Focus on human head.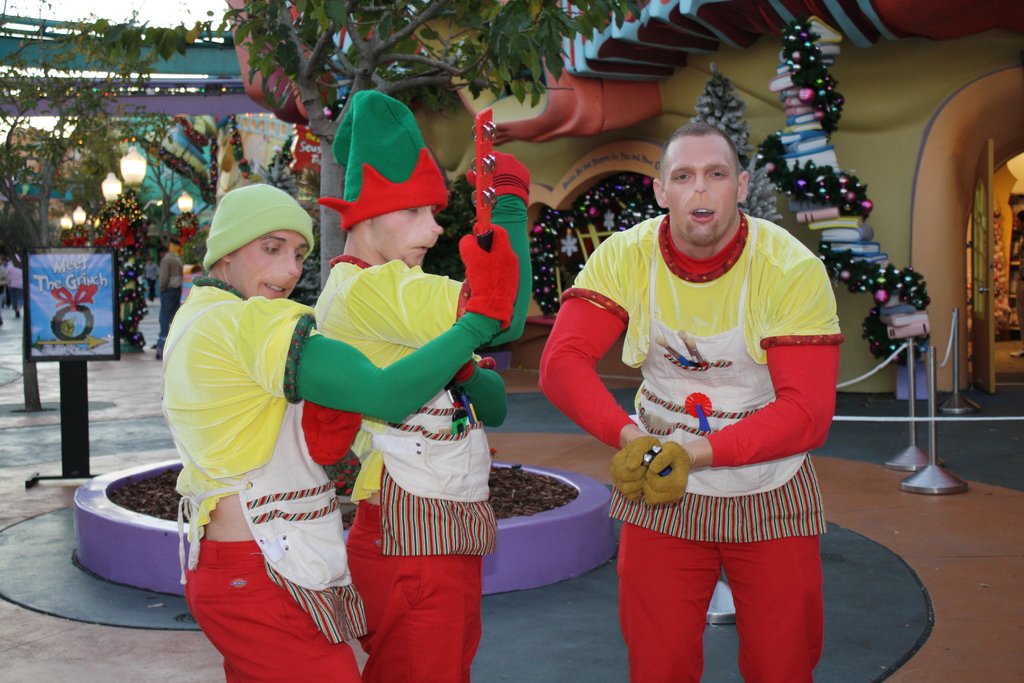
Focused at locate(191, 182, 323, 305).
